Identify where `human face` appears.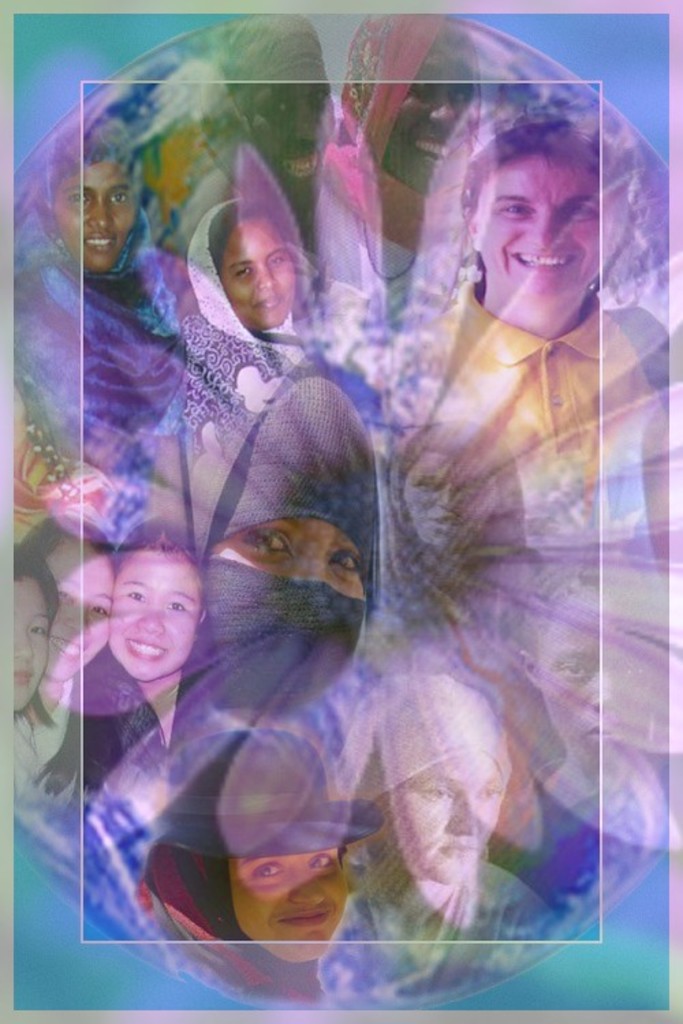
Appears at (x1=393, y1=56, x2=467, y2=177).
